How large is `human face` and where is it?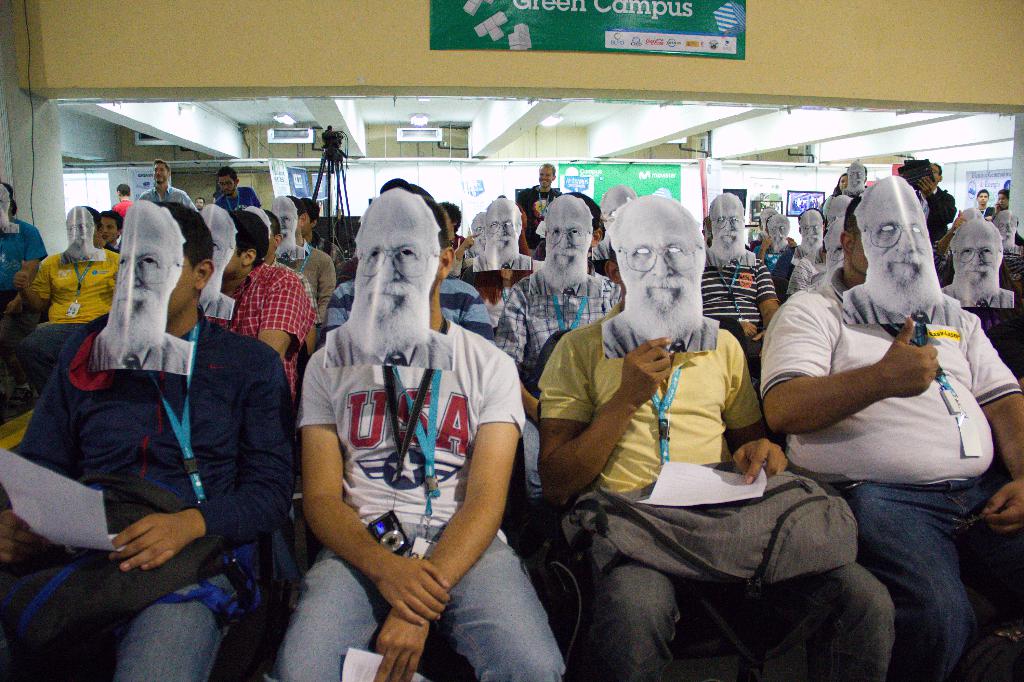
Bounding box: crop(828, 197, 849, 227).
